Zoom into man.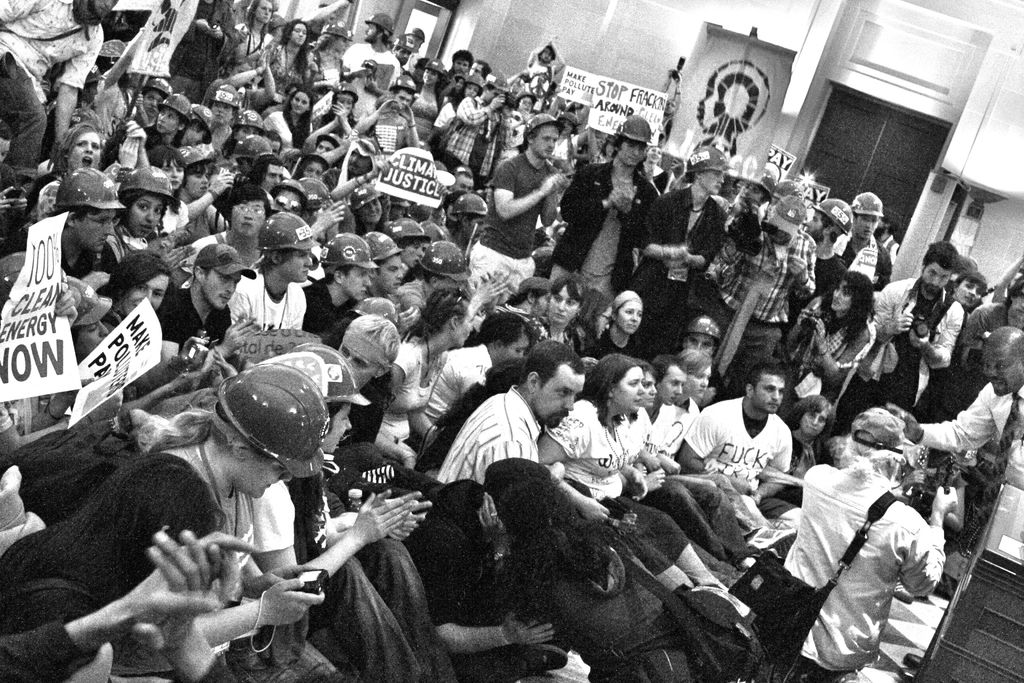
Zoom target: (467, 113, 566, 281).
